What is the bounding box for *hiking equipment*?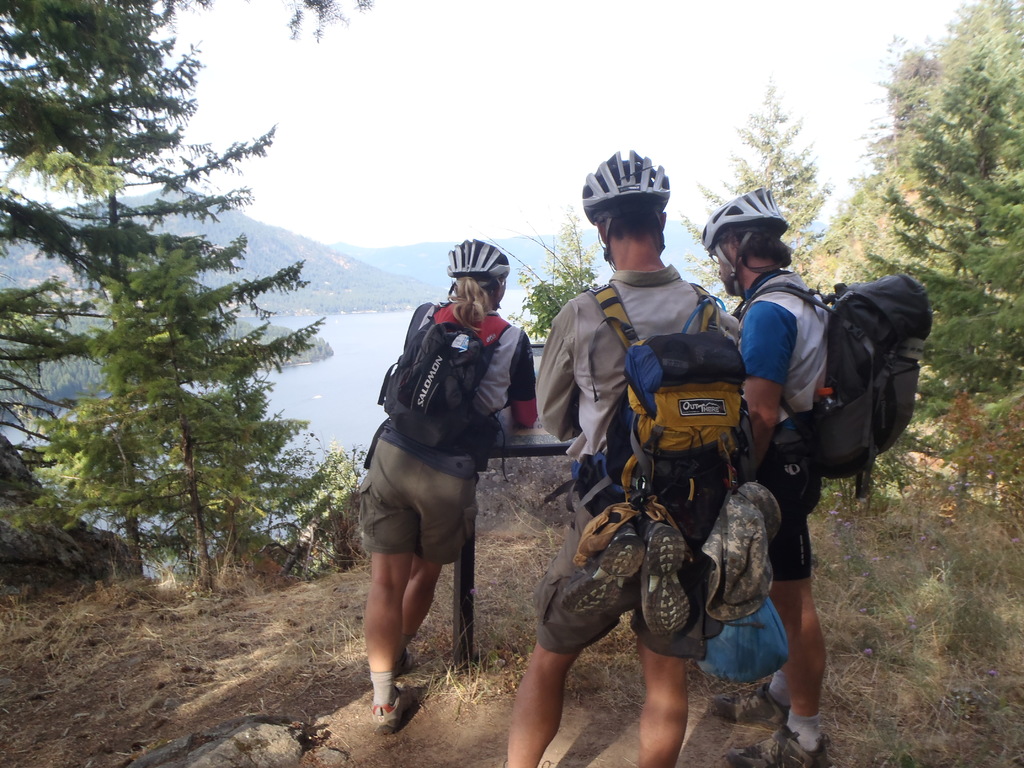
(360, 298, 536, 482).
